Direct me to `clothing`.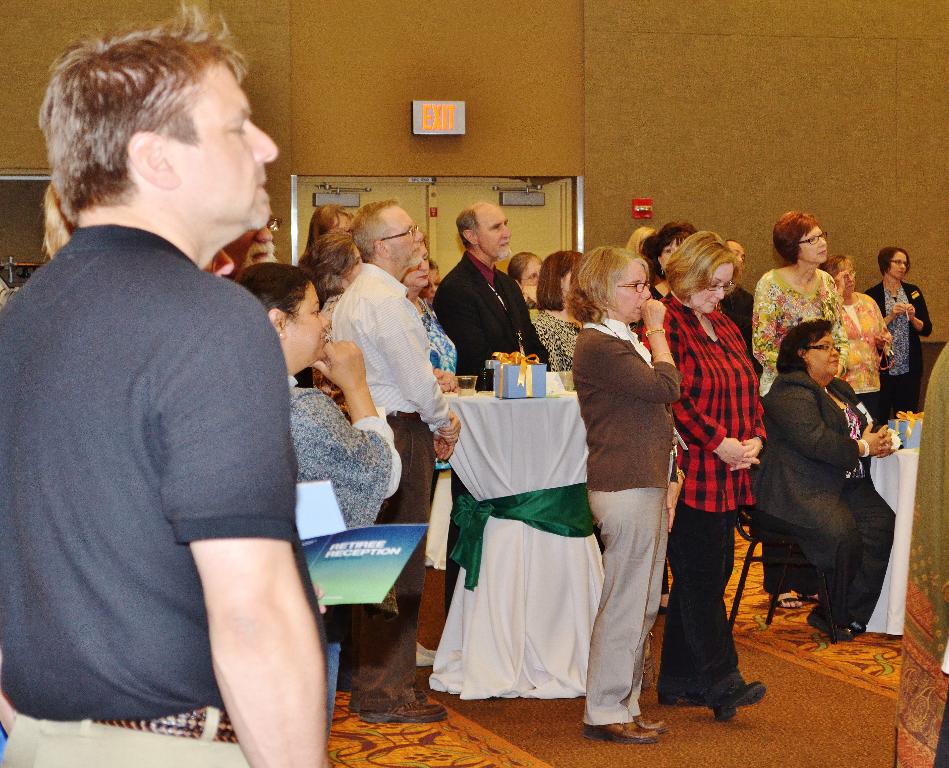
Direction: locate(0, 233, 319, 767).
